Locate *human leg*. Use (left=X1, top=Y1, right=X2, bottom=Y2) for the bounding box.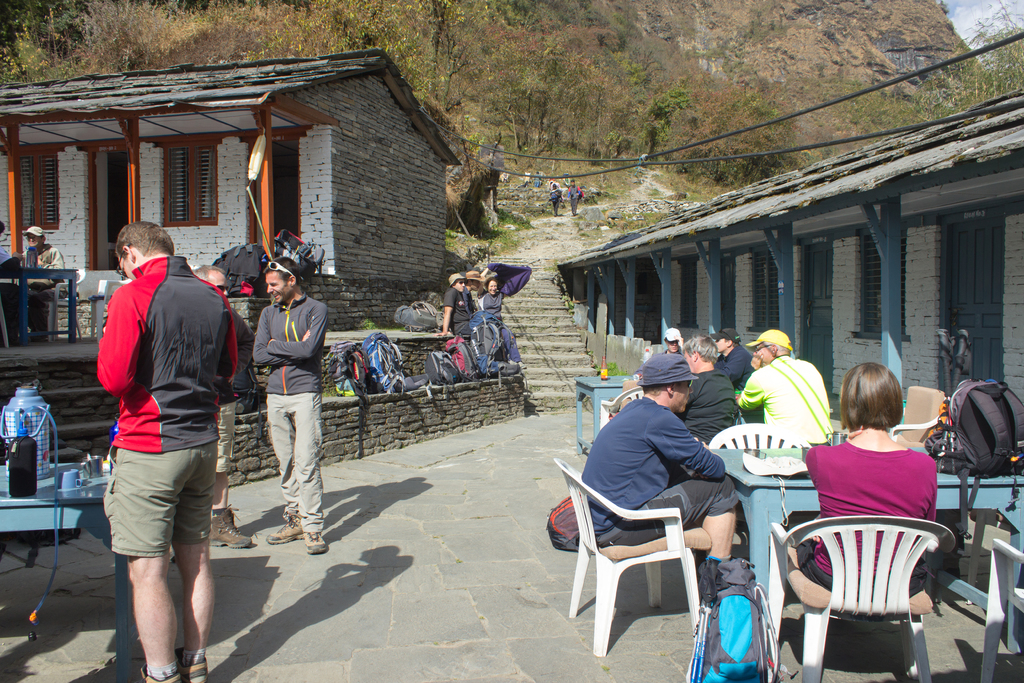
(left=572, top=196, right=577, bottom=212).
